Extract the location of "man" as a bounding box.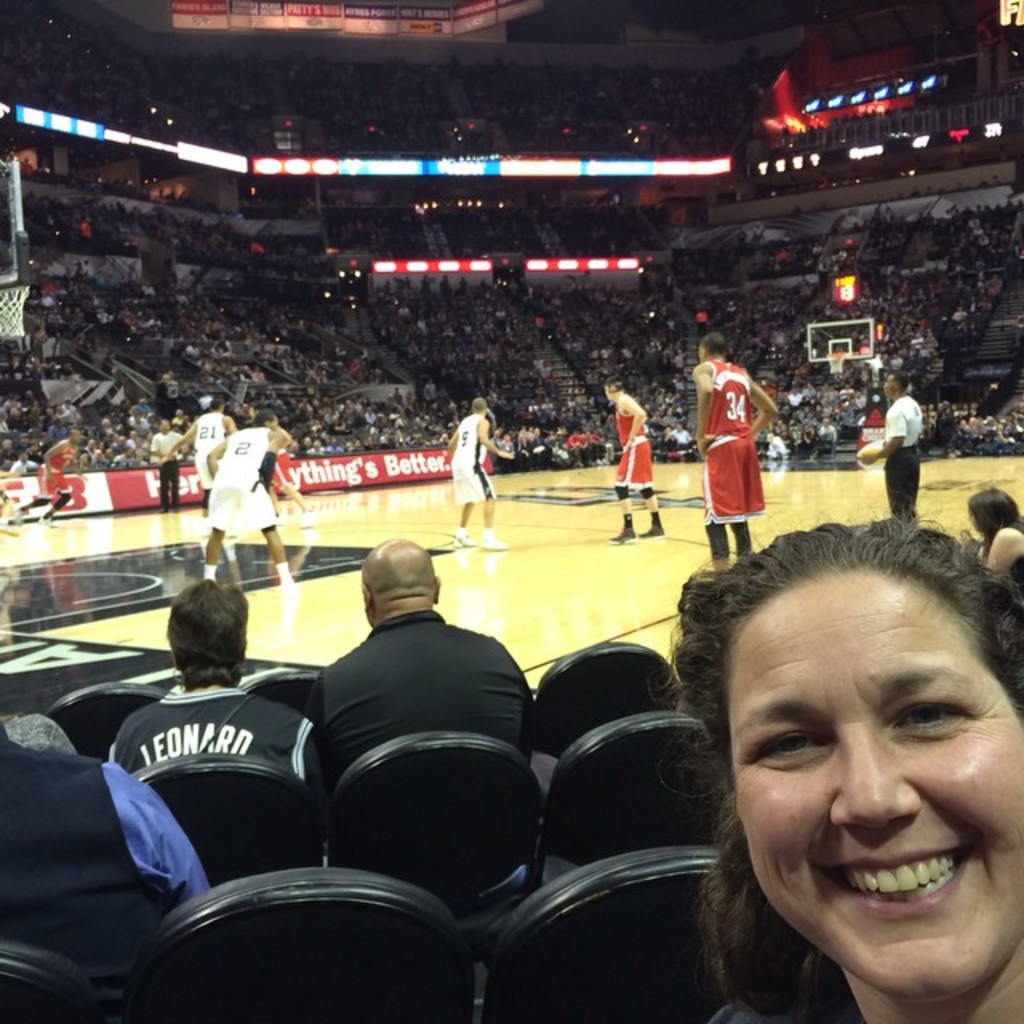
<region>850, 366, 930, 523</region>.
